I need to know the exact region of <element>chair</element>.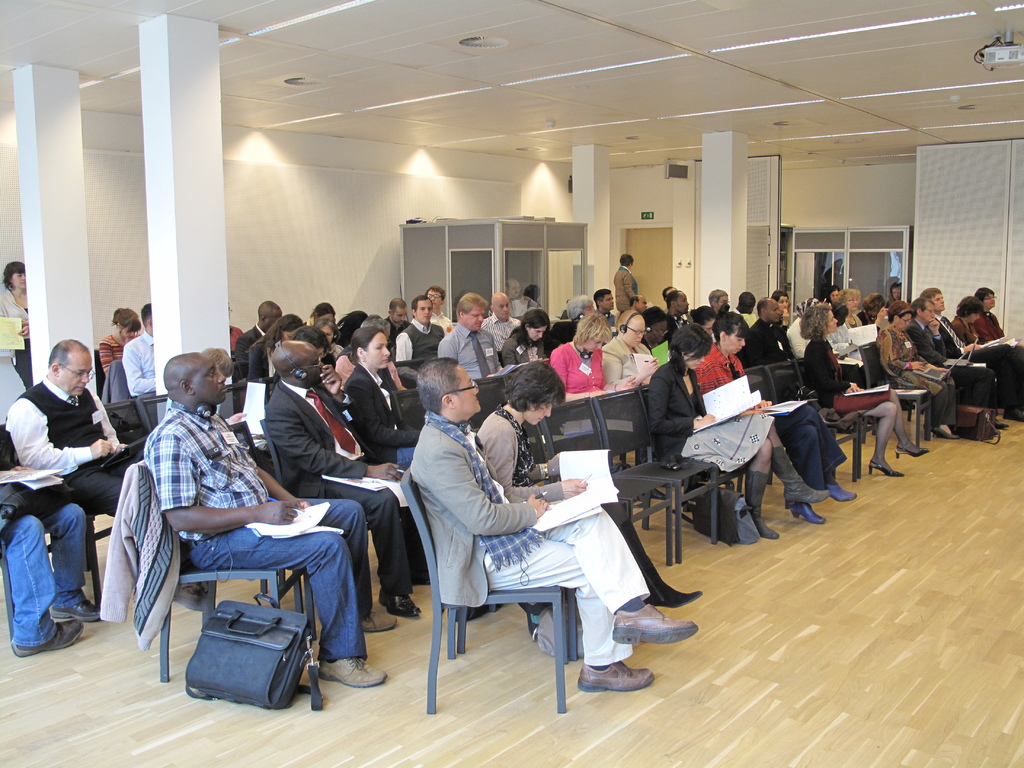
Region: [129,459,318,680].
